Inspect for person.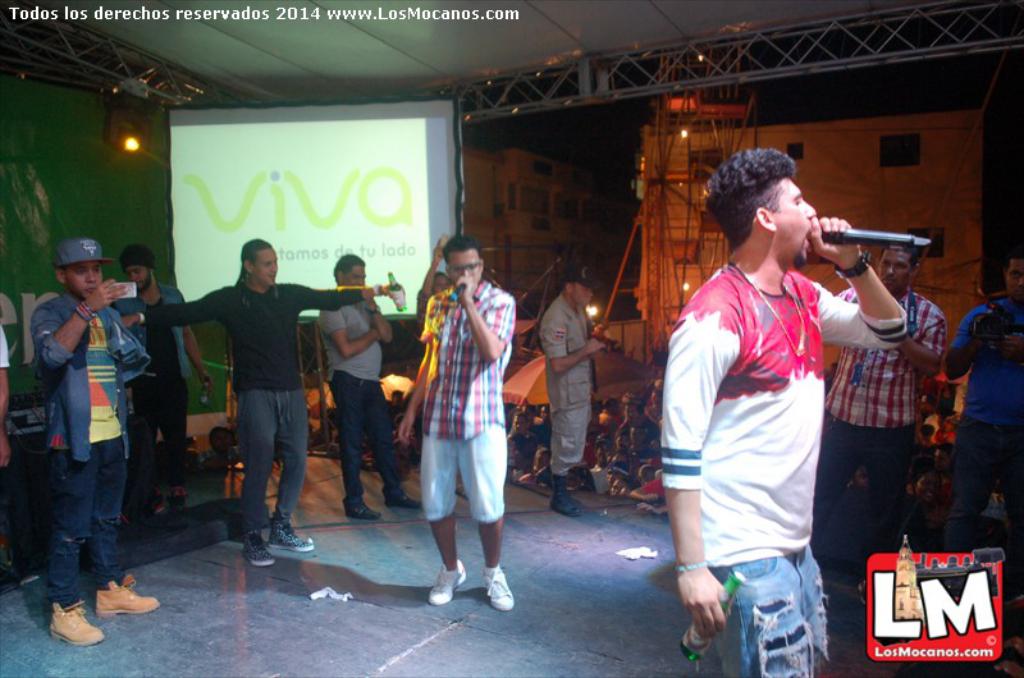
Inspection: (120,230,389,569).
